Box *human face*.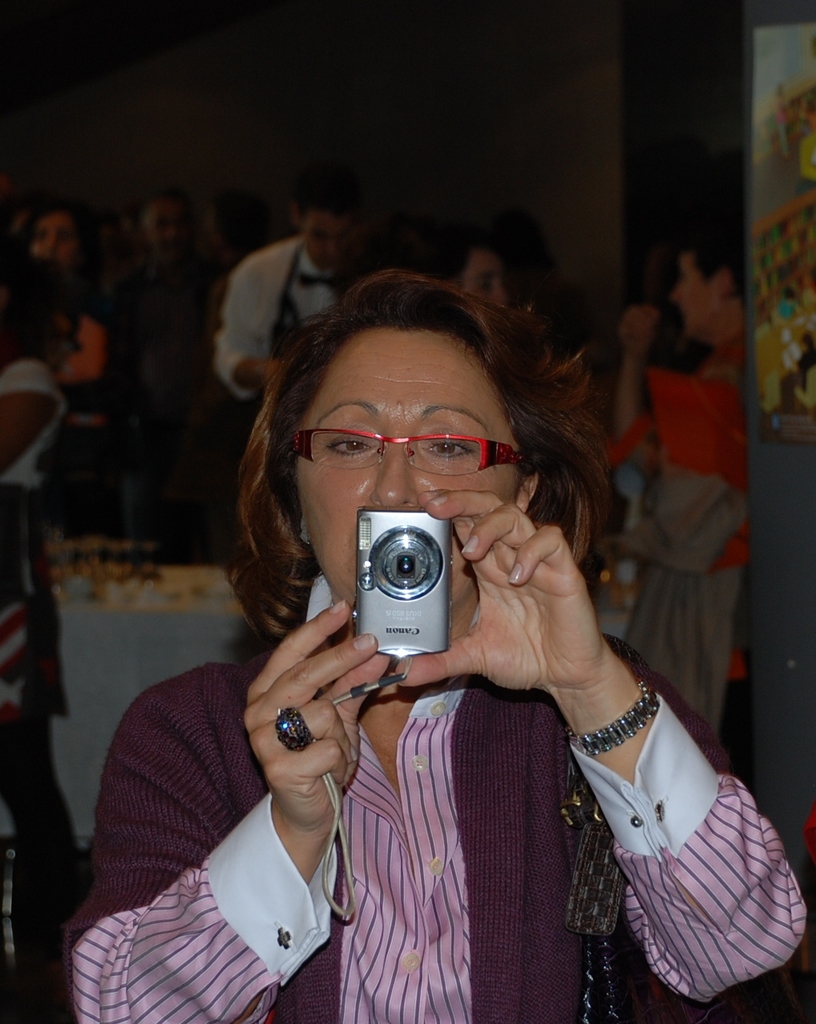
left=672, top=252, right=718, bottom=338.
